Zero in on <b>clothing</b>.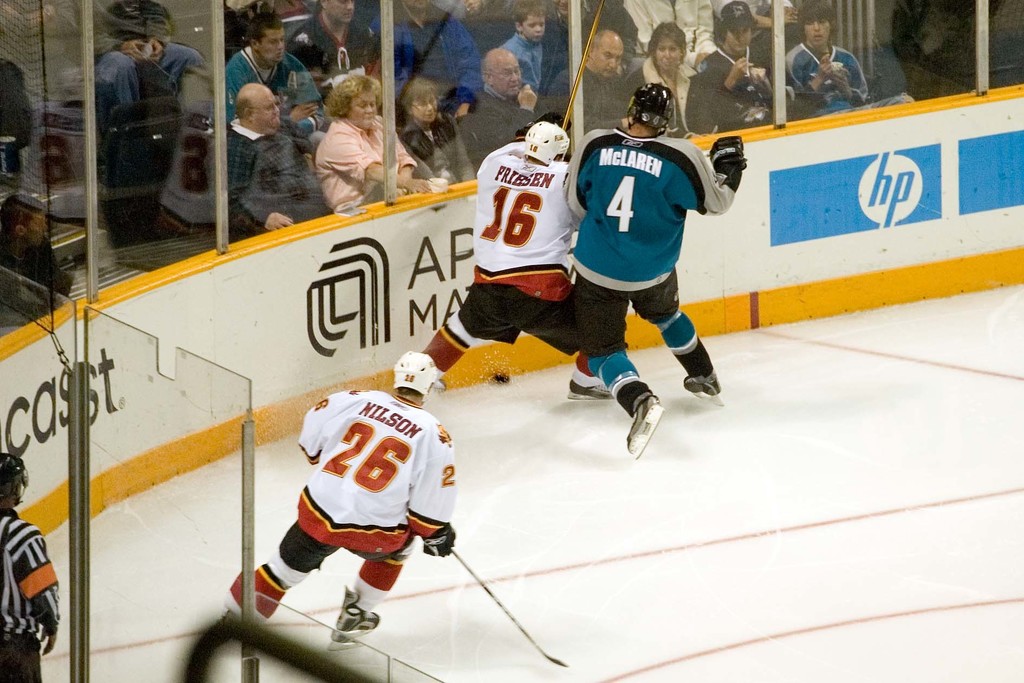
Zeroed in: <bbox>0, 223, 76, 332</bbox>.
